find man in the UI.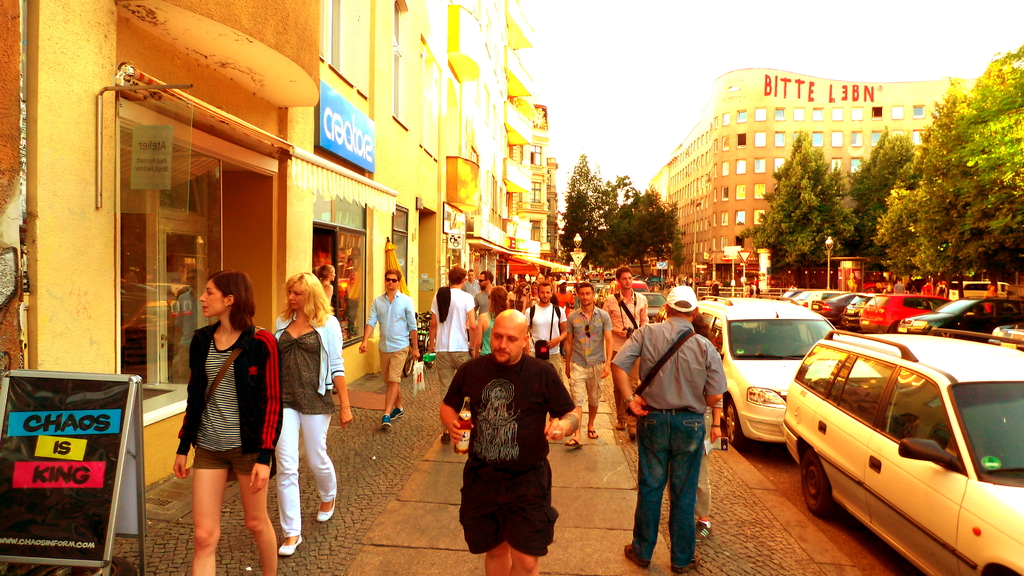
UI element at [426, 264, 476, 444].
